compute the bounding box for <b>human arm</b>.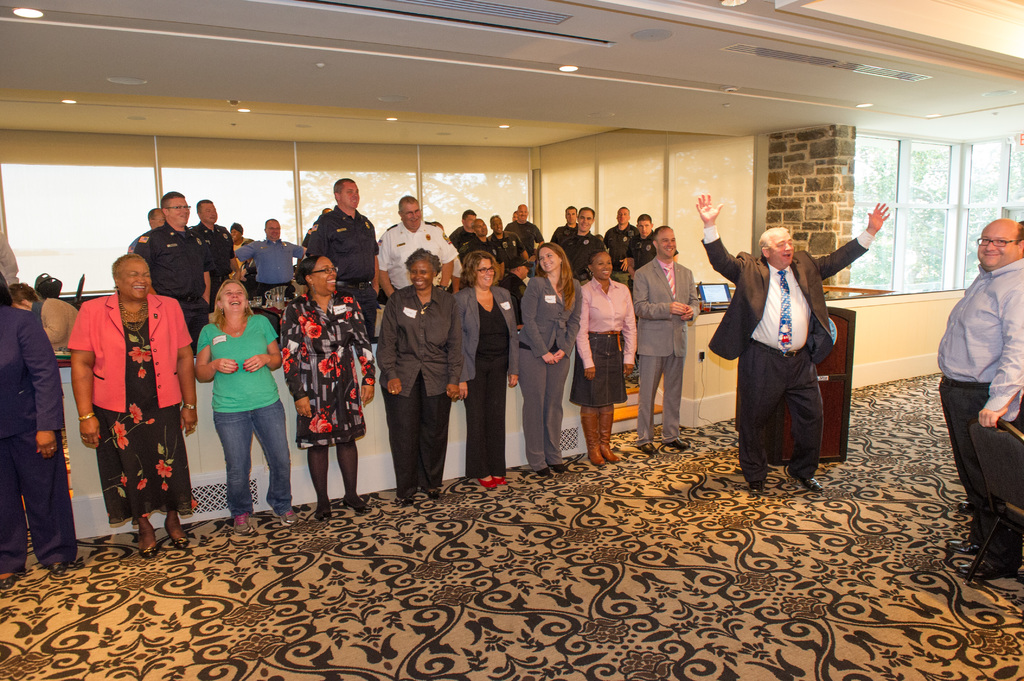
(x1=522, y1=277, x2=559, y2=366).
